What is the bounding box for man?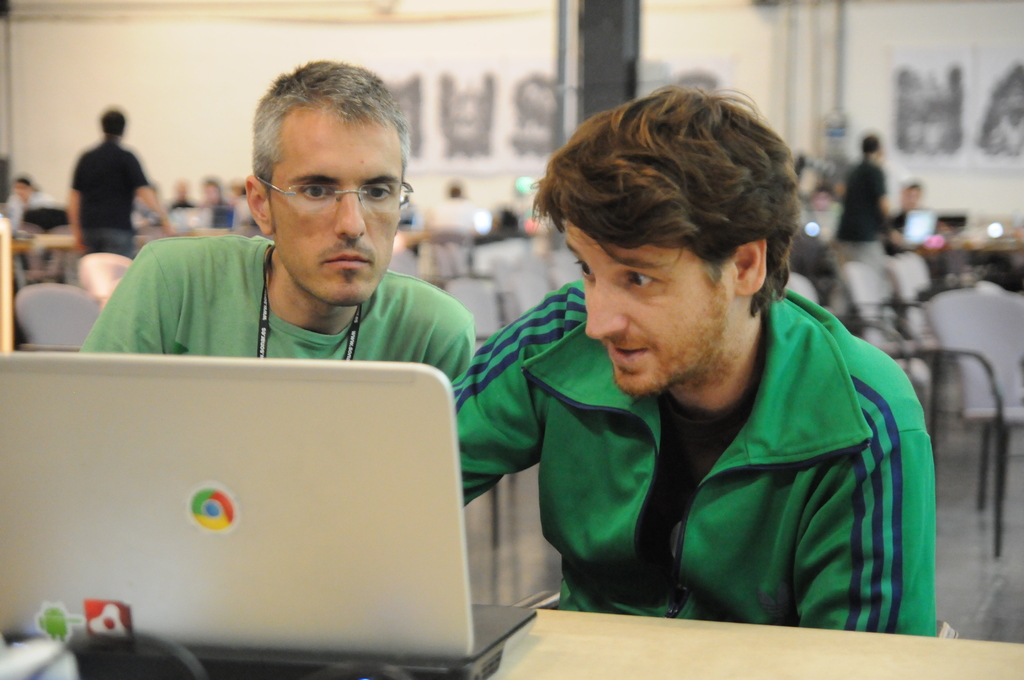
box=[446, 86, 941, 660].
